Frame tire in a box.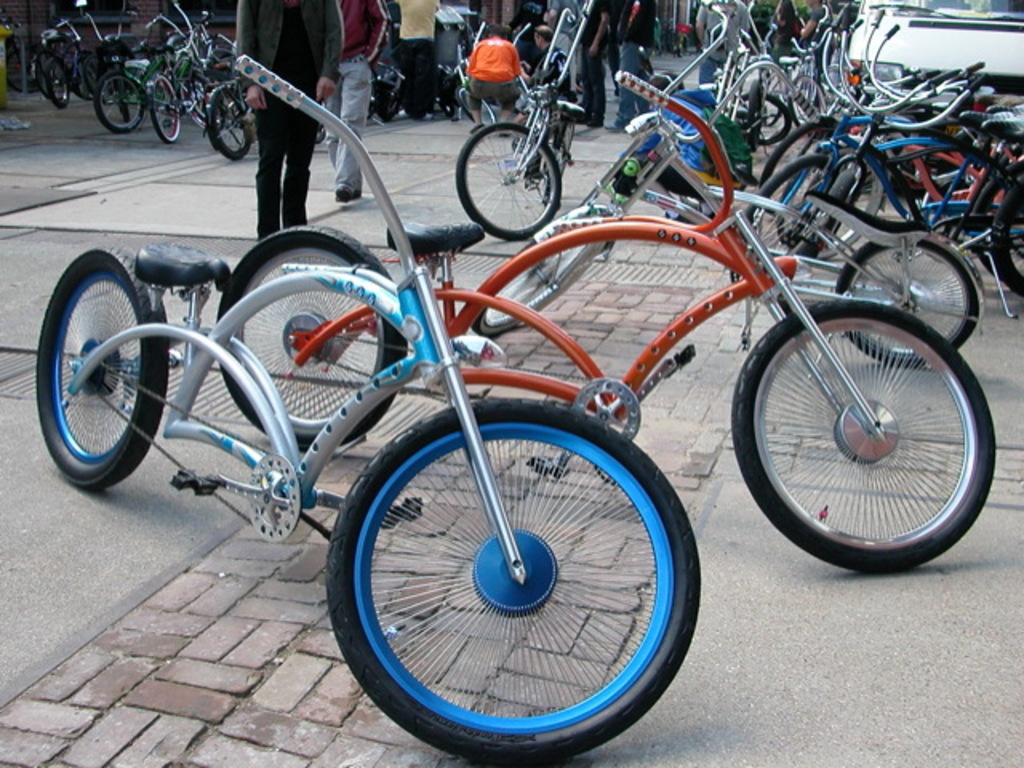
[147, 75, 184, 146].
